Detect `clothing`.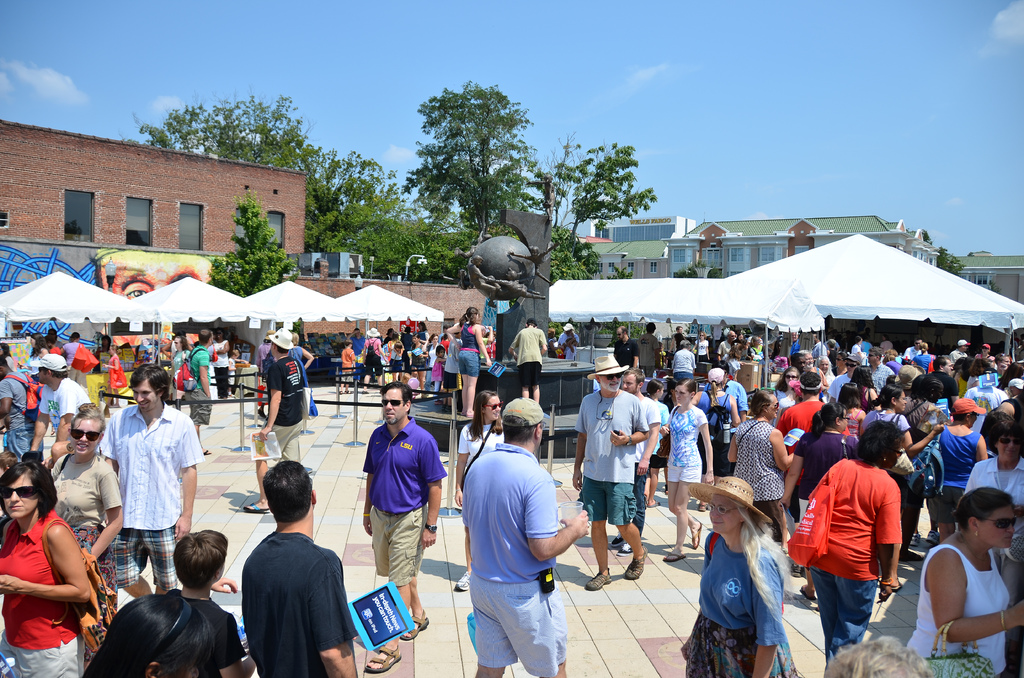
Detected at x1=715 y1=342 x2=732 y2=364.
